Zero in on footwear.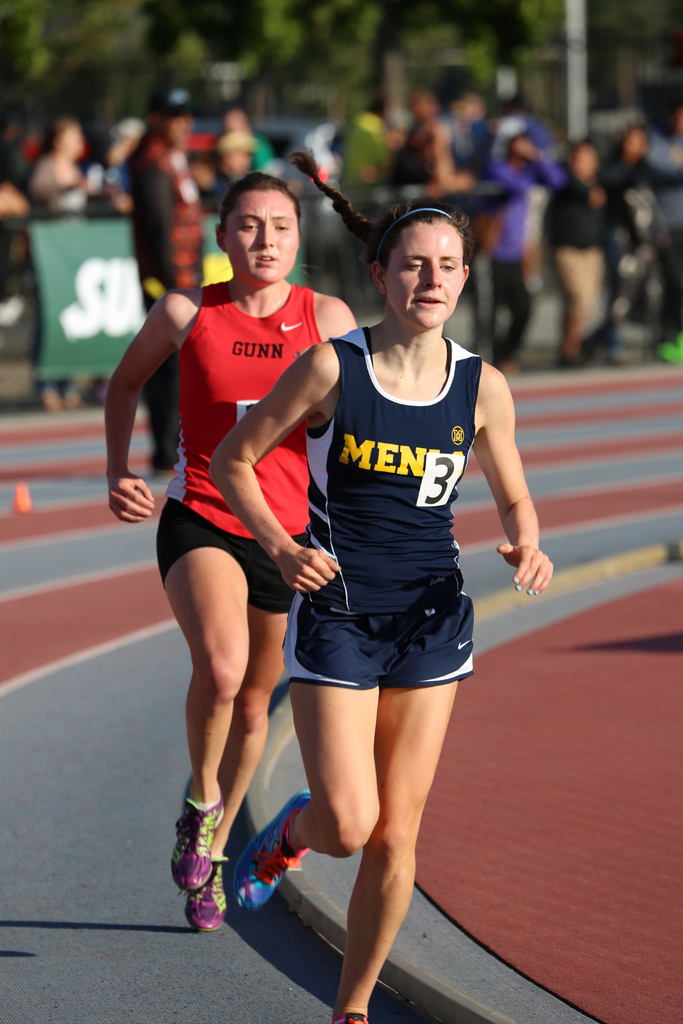
Zeroed in: <bbox>186, 860, 225, 937</bbox>.
